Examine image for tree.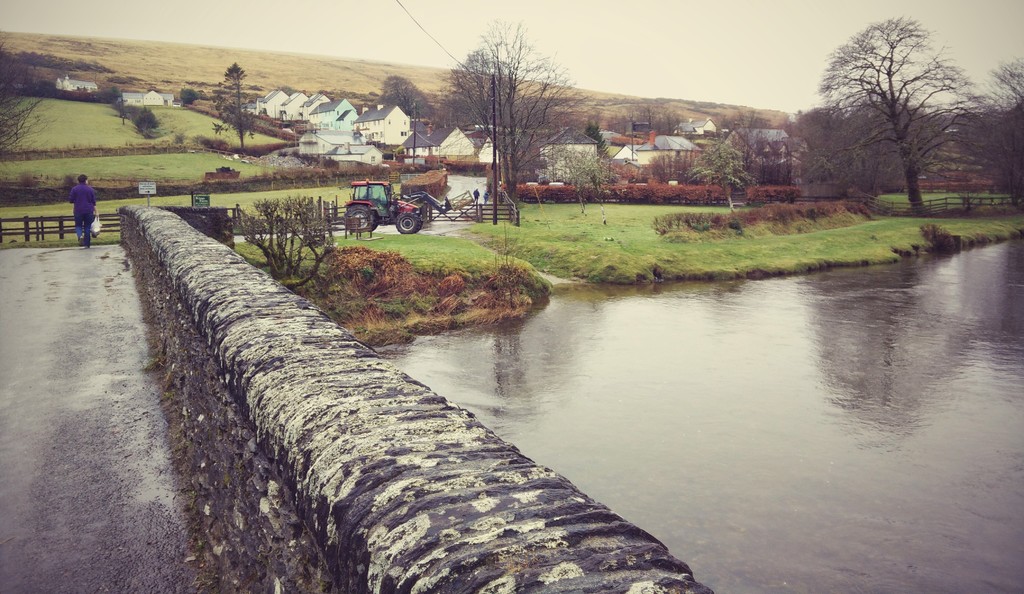
Examination result: [x1=214, y1=60, x2=255, y2=159].
